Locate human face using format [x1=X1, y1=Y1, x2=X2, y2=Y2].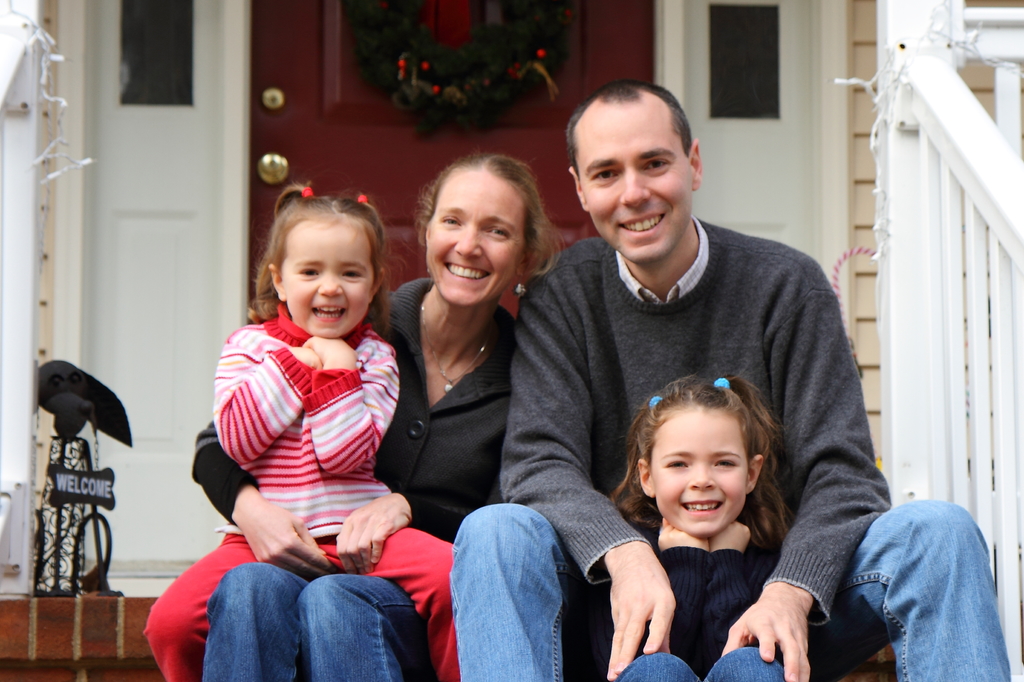
[x1=422, y1=166, x2=529, y2=305].
